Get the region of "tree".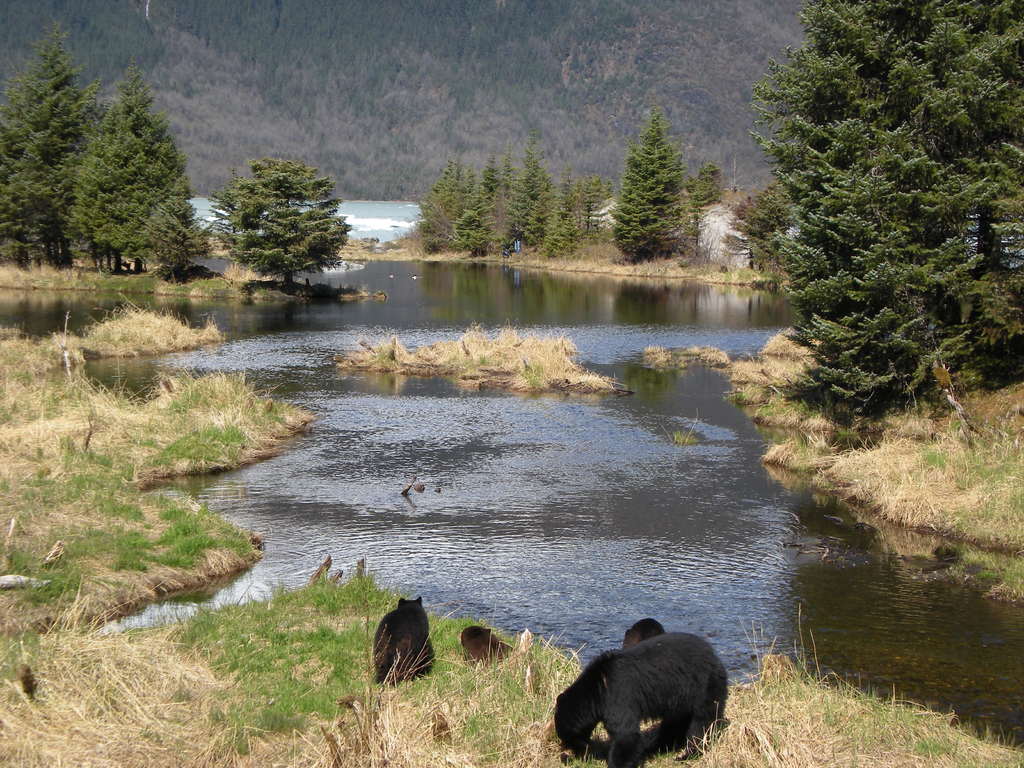
(212, 157, 351, 291).
